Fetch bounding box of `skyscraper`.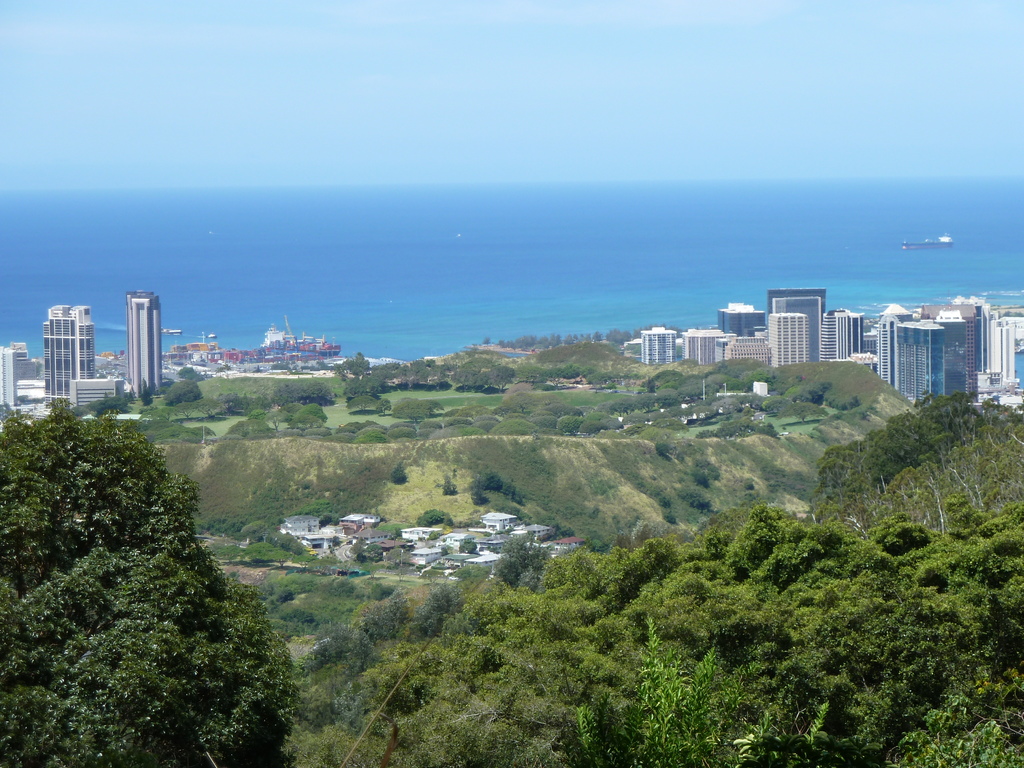
Bbox: {"x1": 126, "y1": 290, "x2": 159, "y2": 396}.
